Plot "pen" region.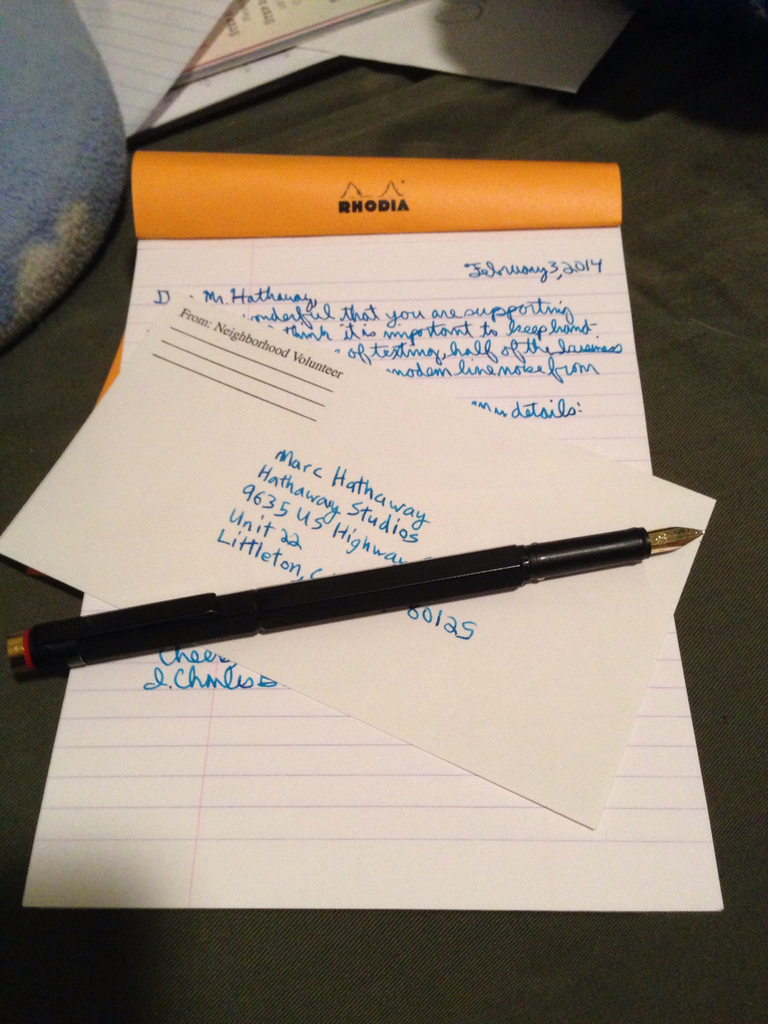
Plotted at box=[0, 534, 726, 674].
